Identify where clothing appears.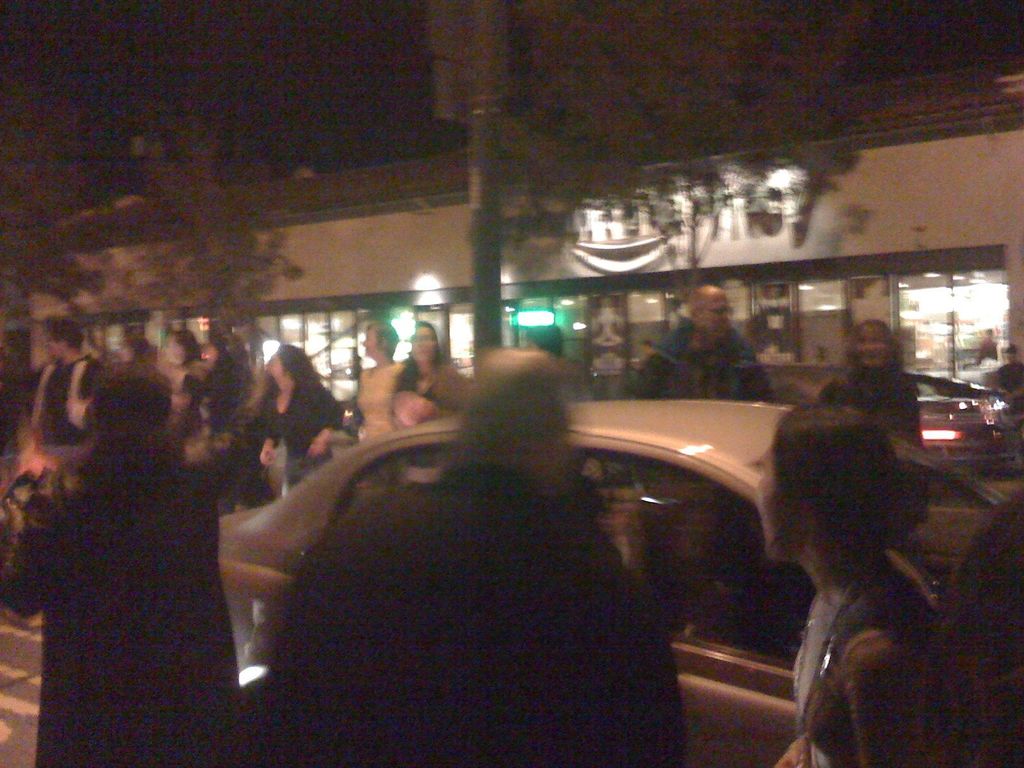
Appears at (629, 308, 776, 404).
